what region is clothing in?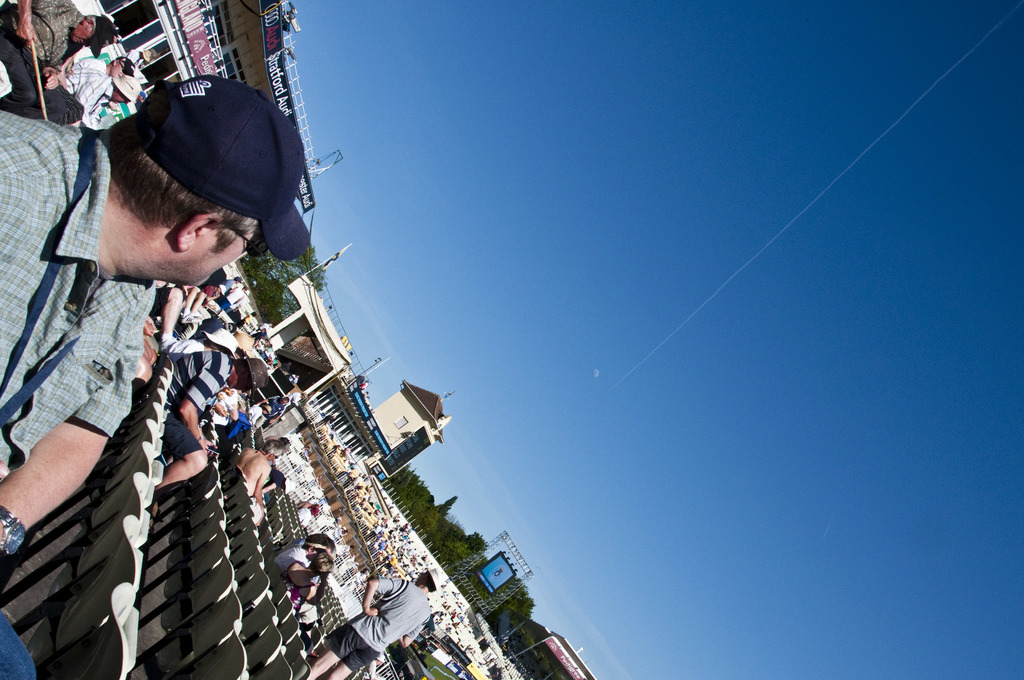
l=9, t=3, r=83, b=63.
